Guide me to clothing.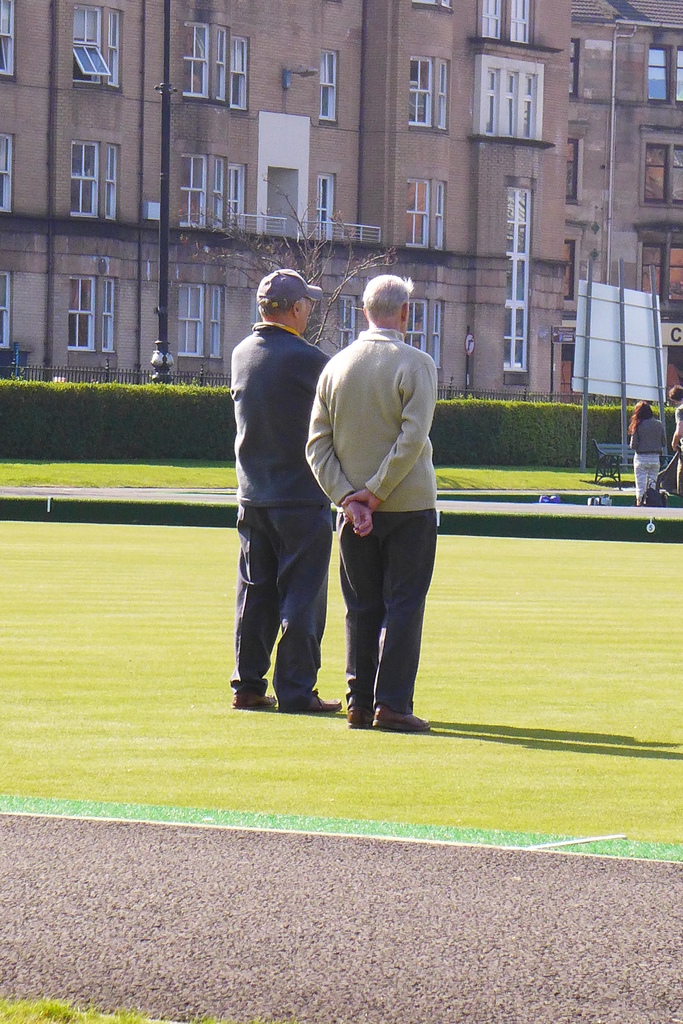
Guidance: detection(631, 415, 668, 508).
